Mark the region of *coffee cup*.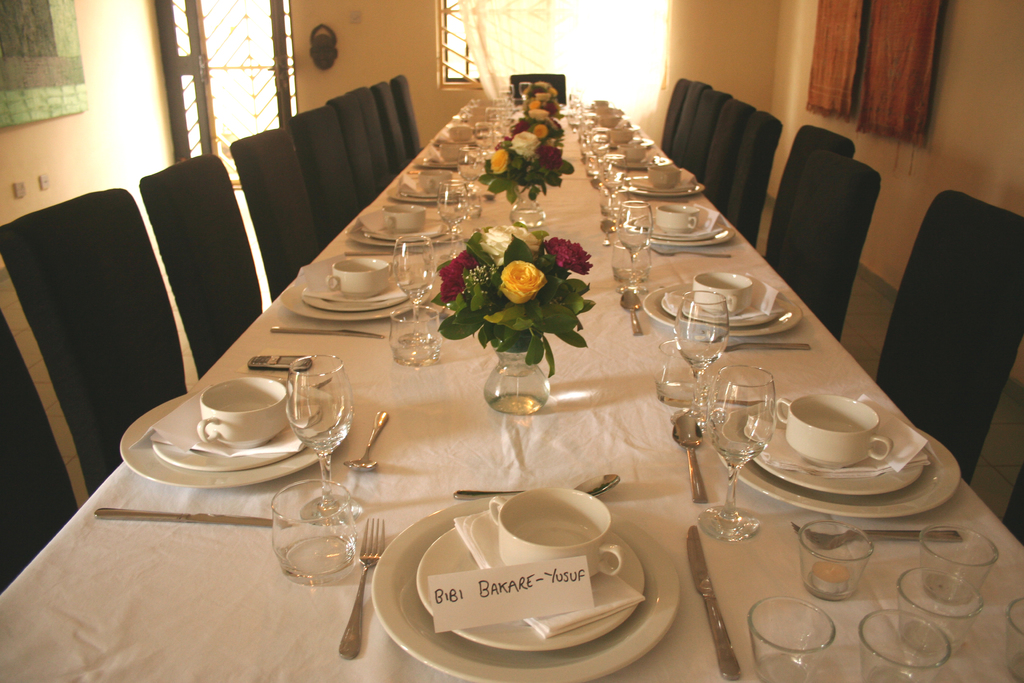
Region: (x1=618, y1=140, x2=648, y2=161).
